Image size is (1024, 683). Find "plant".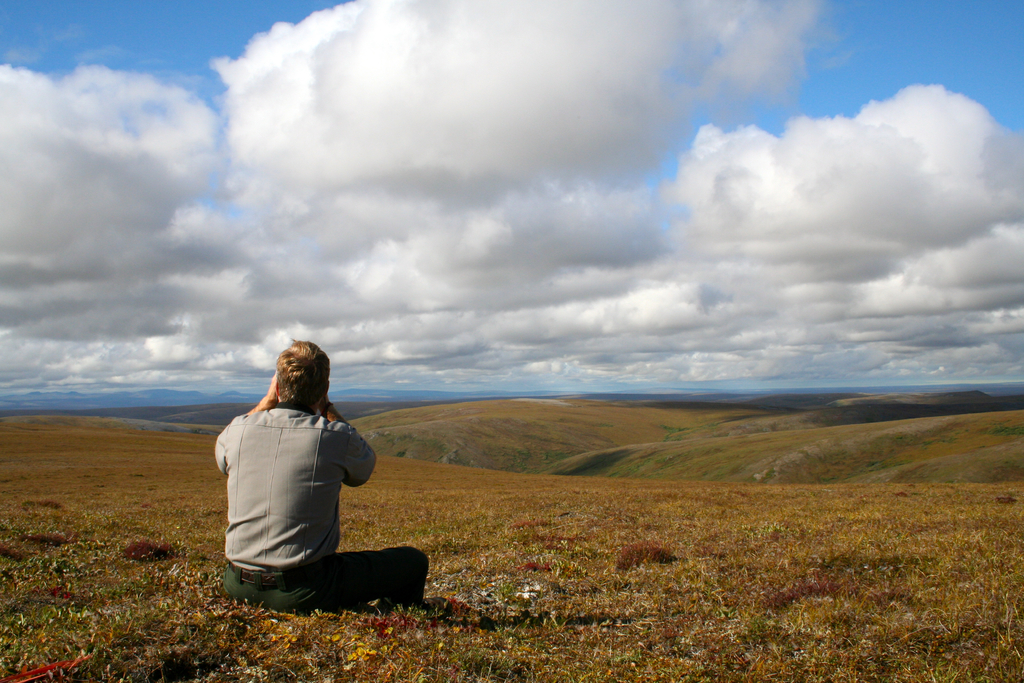
bbox(306, 625, 347, 682).
